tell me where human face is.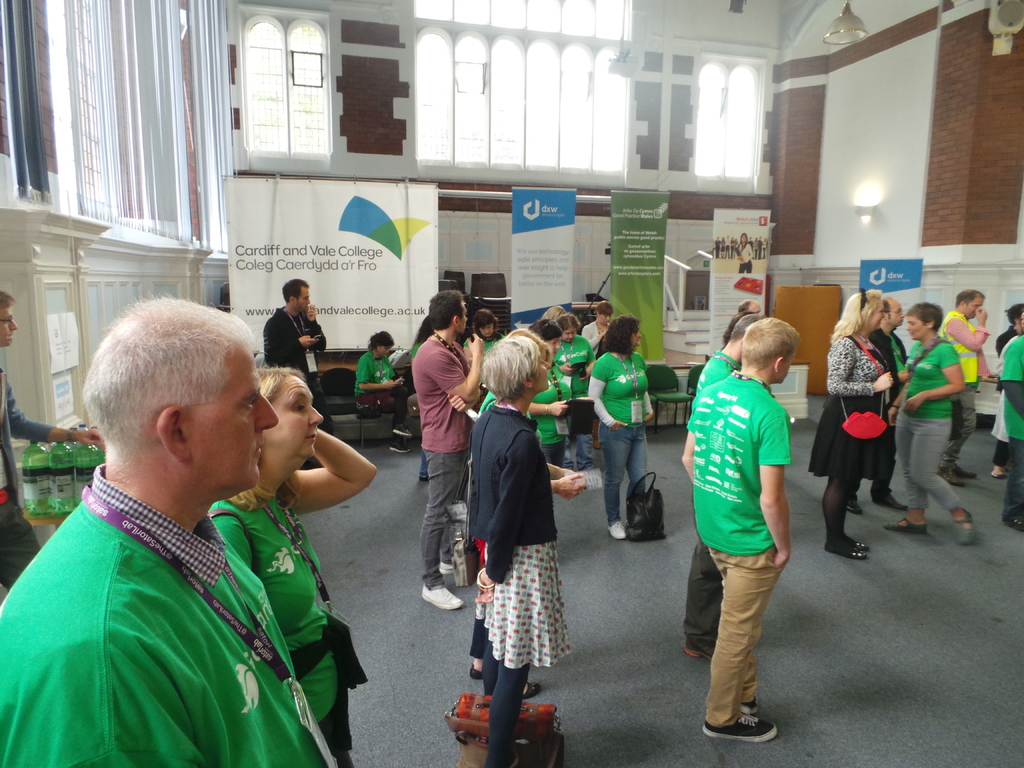
human face is at x1=777, y1=351, x2=799, y2=381.
